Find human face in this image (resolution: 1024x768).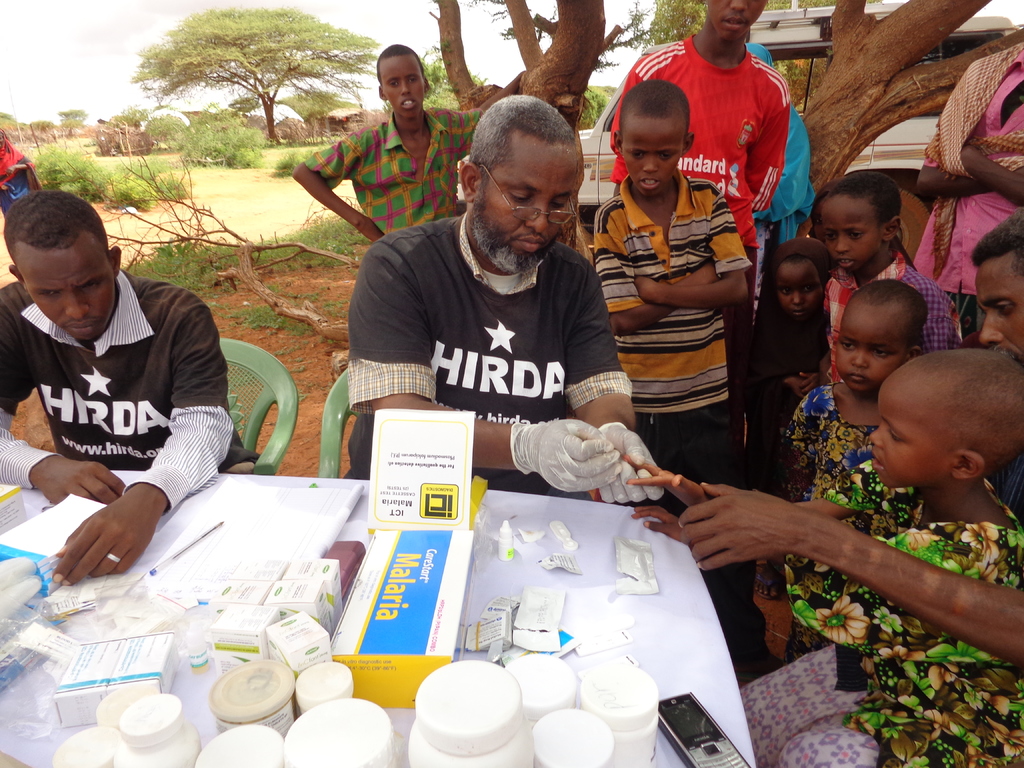
select_region(695, 0, 765, 44).
